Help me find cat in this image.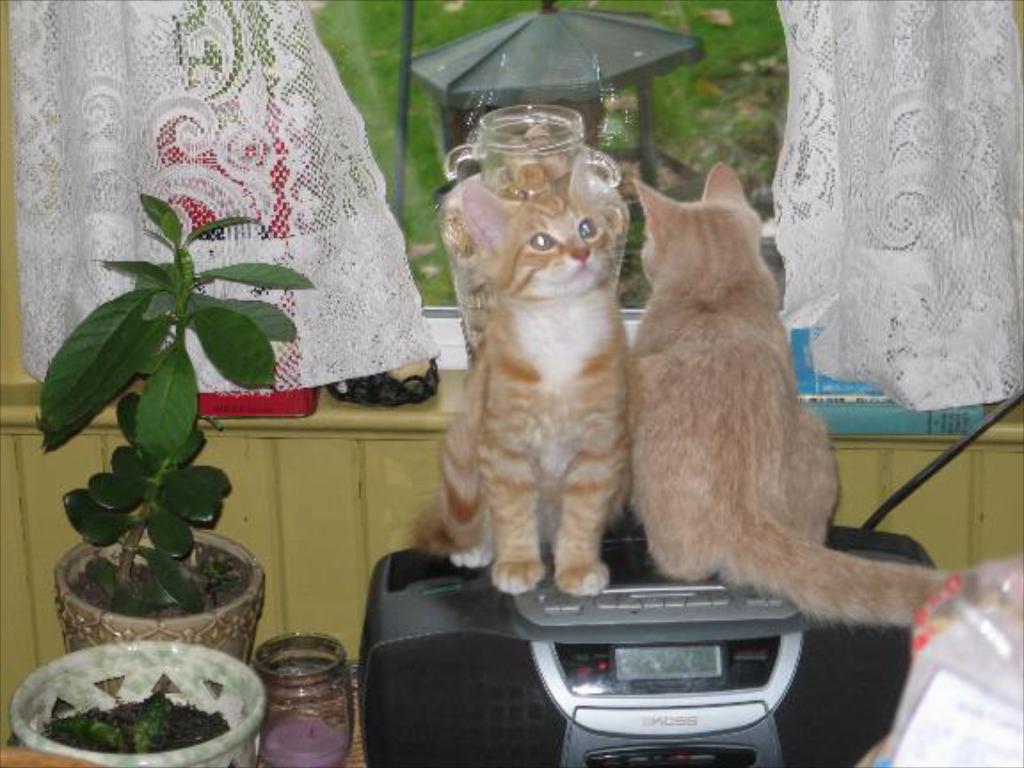
Found it: region(631, 160, 962, 624).
